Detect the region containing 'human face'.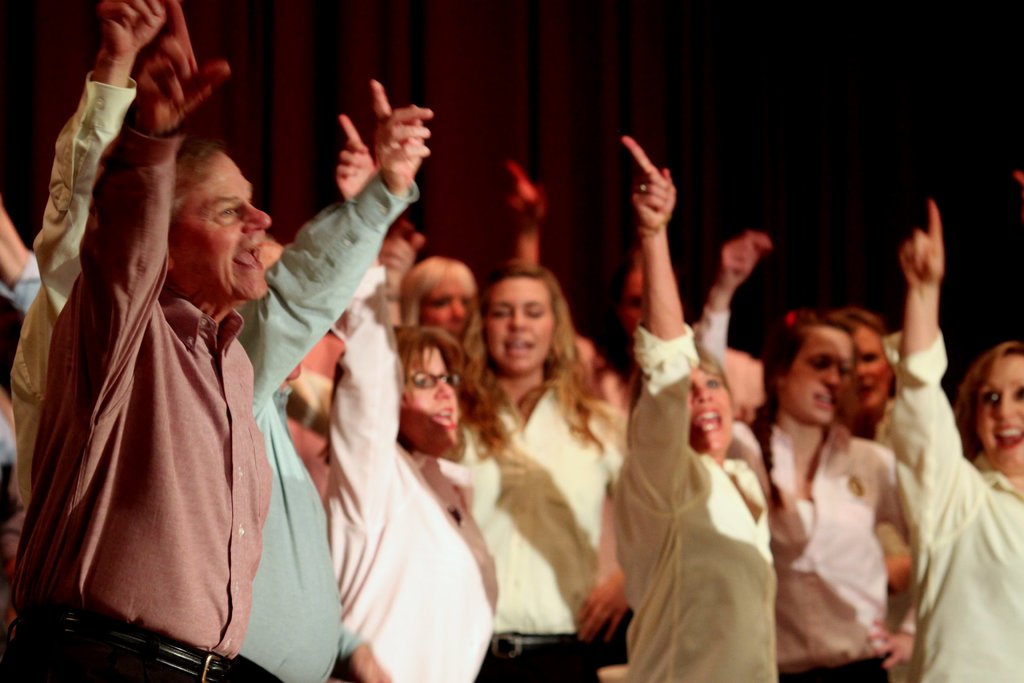
[972,355,1023,470].
